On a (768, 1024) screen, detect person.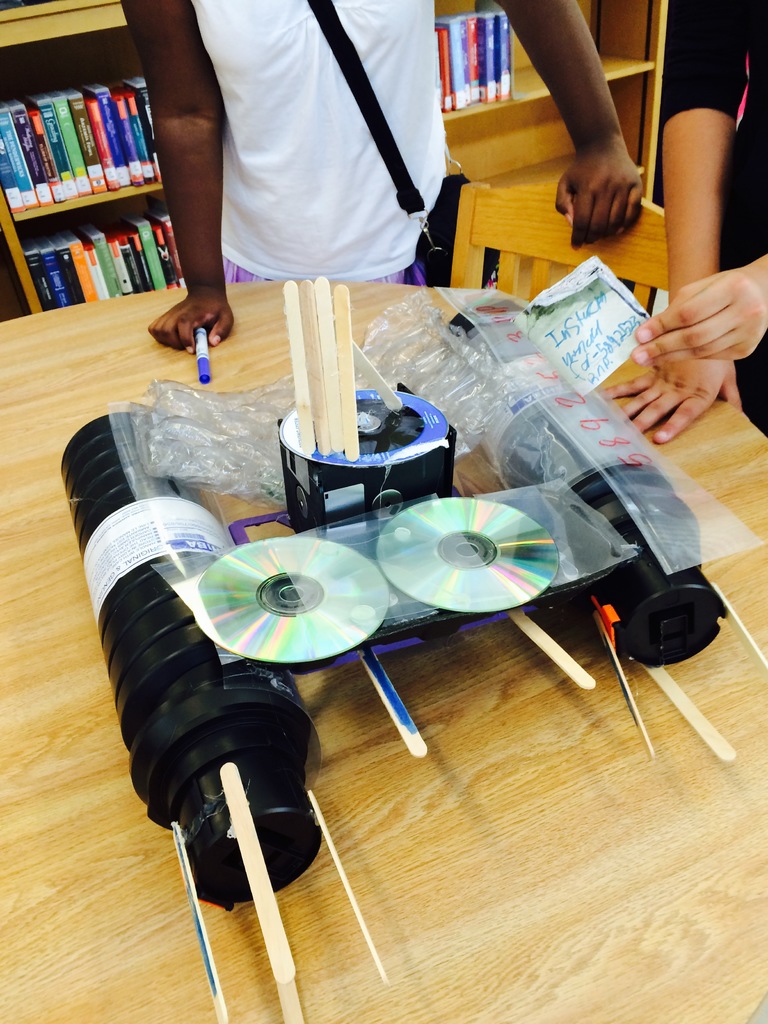
[x1=145, y1=0, x2=640, y2=353].
